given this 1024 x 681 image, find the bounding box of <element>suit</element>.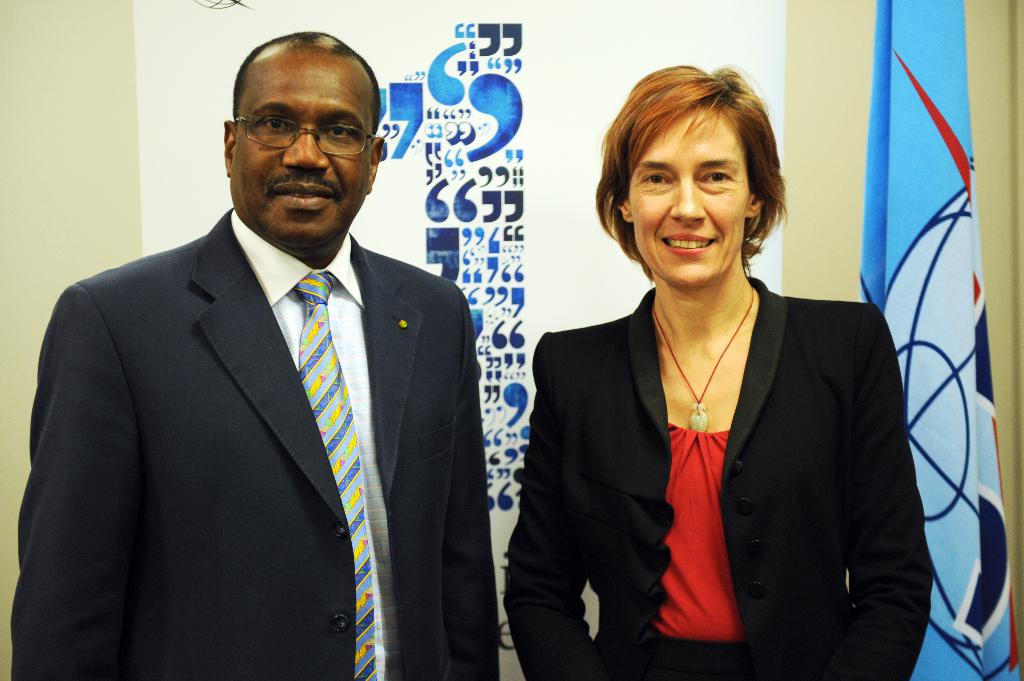
pyautogui.locateOnScreen(499, 273, 932, 680).
